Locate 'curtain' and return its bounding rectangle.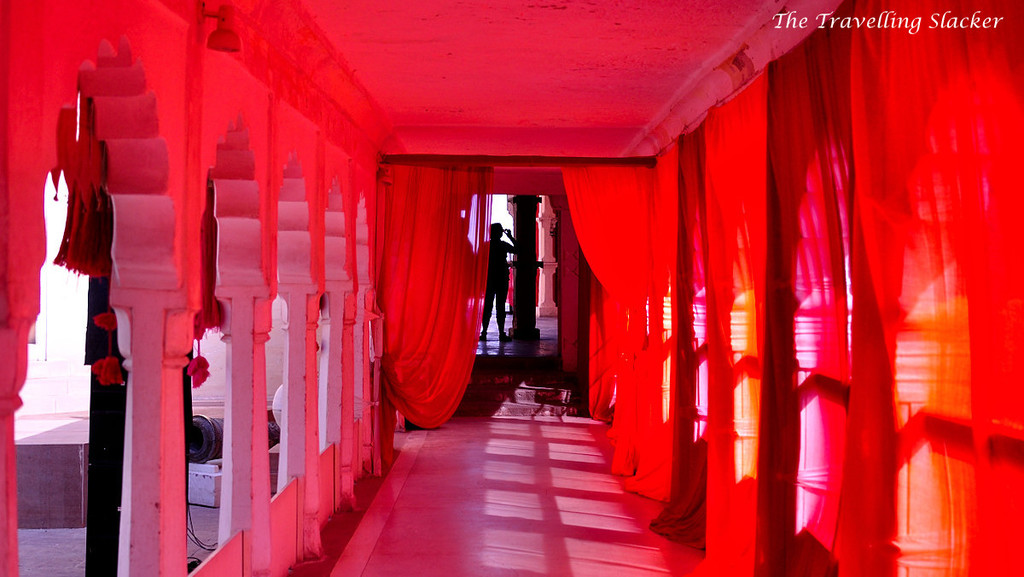
<box>835,0,1023,576</box>.
